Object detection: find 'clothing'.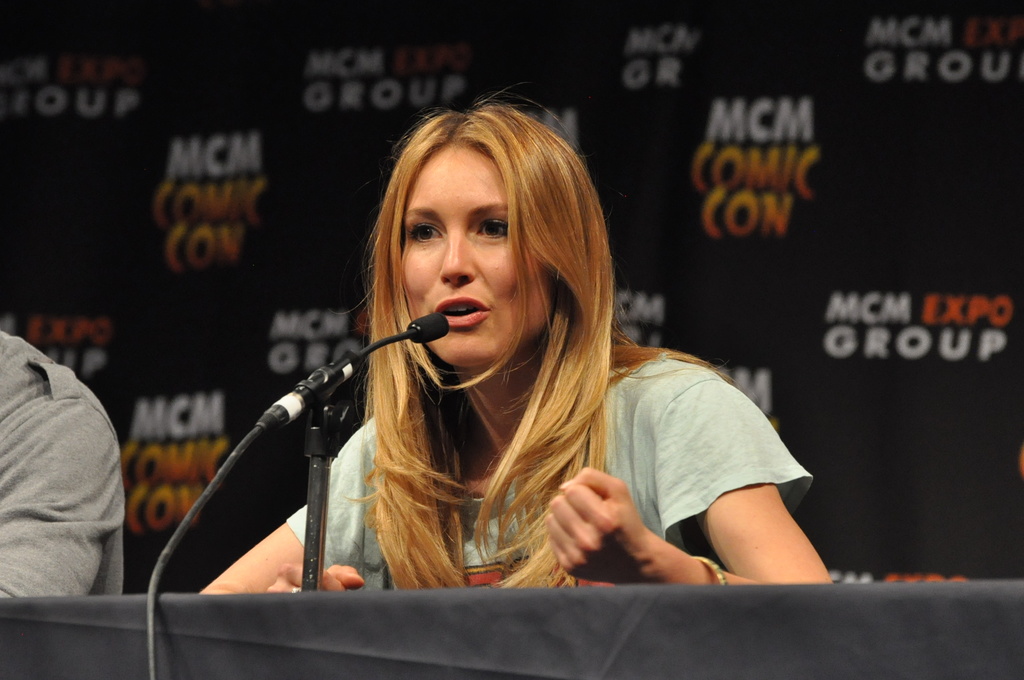
rect(287, 349, 814, 590).
